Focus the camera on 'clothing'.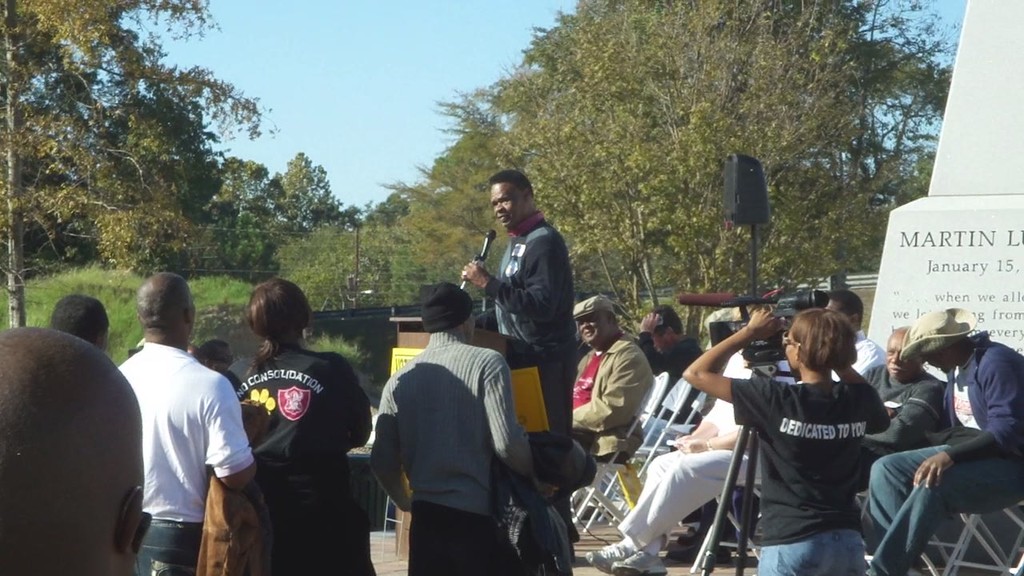
Focus region: {"x1": 854, "y1": 353, "x2": 954, "y2": 470}.
